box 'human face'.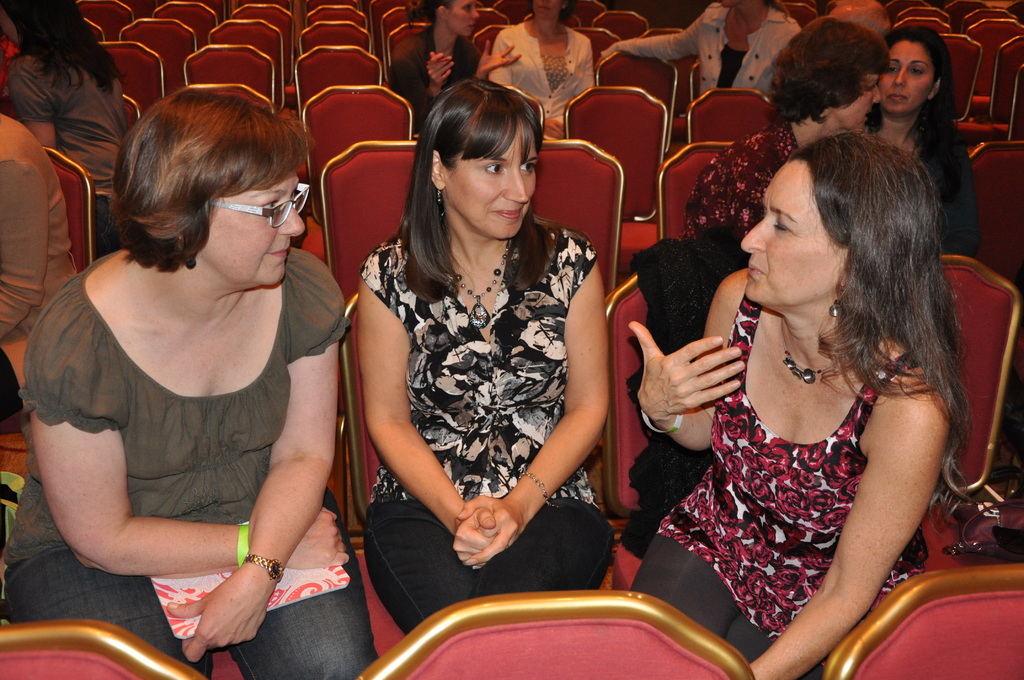
Rect(446, 115, 535, 239).
